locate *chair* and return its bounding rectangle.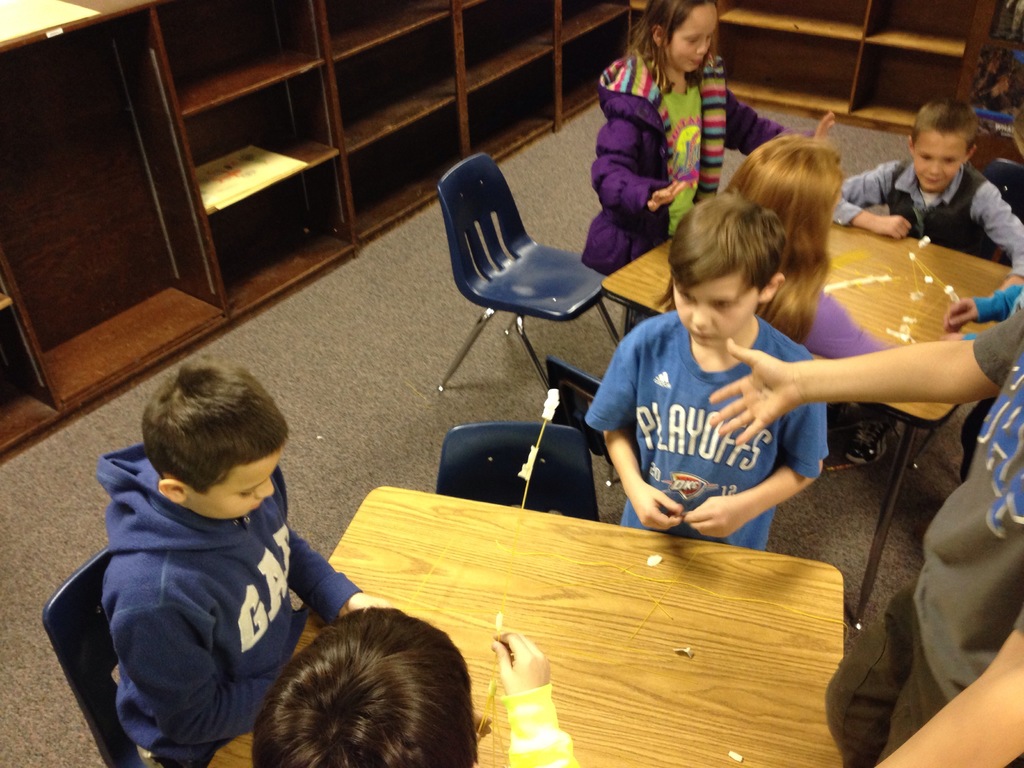
<box>42,546,149,767</box>.
